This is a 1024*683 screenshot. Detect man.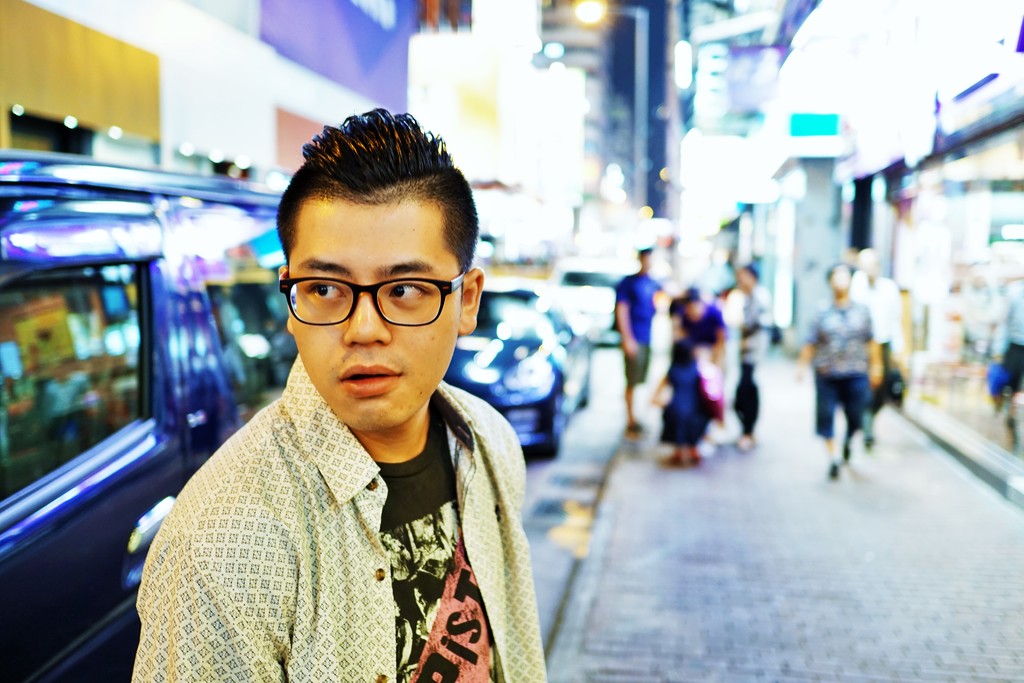
rect(131, 117, 586, 678).
